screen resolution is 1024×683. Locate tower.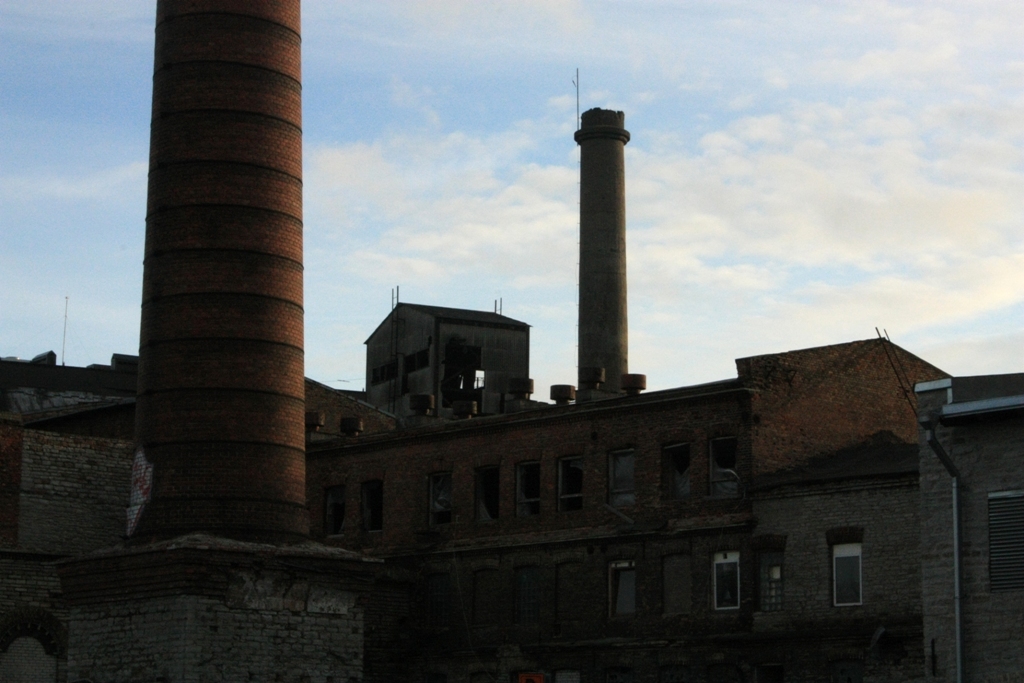
Rect(138, 29, 314, 488).
